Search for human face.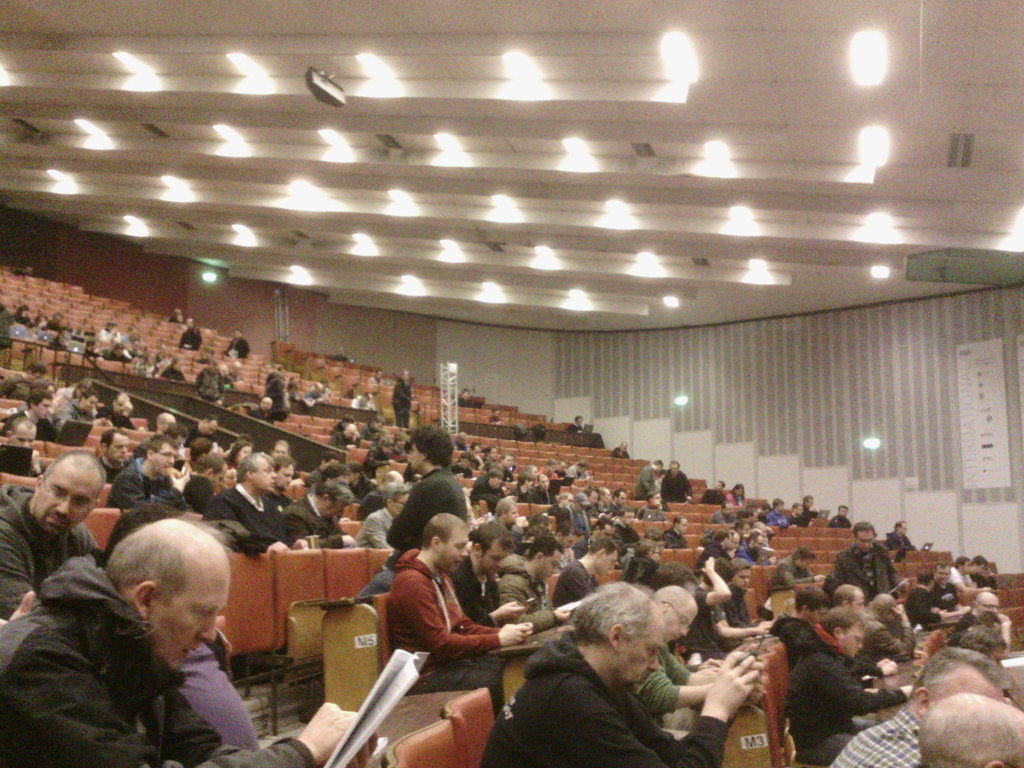
Found at (845, 626, 864, 658).
